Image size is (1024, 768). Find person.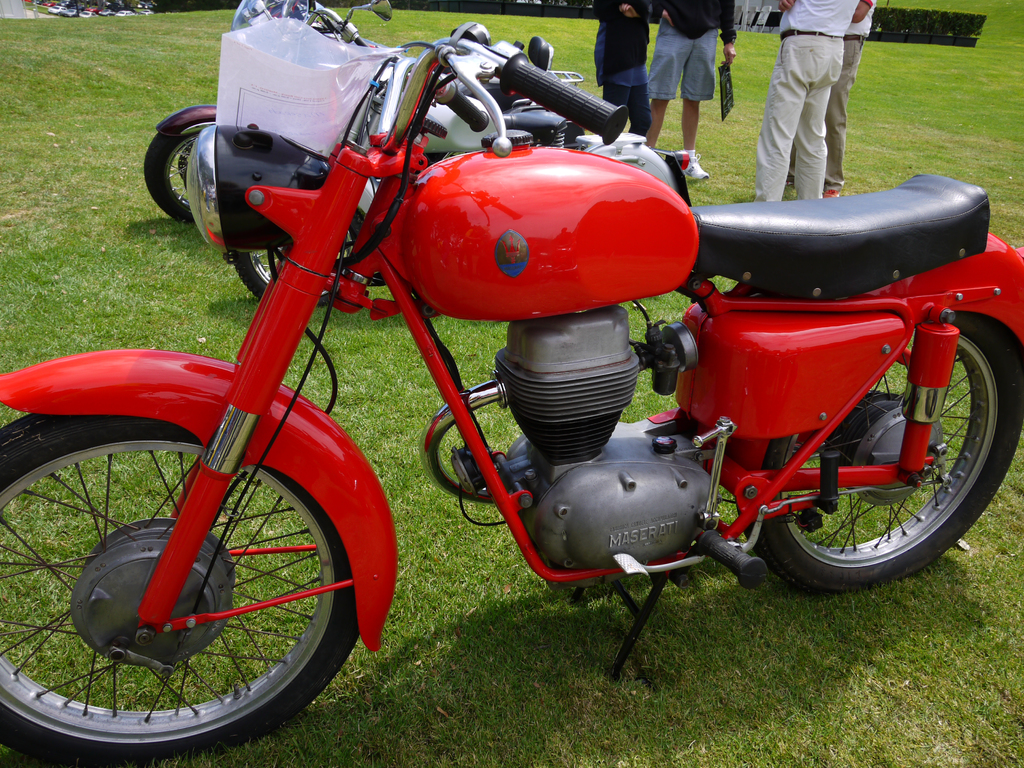
(651,0,741,180).
